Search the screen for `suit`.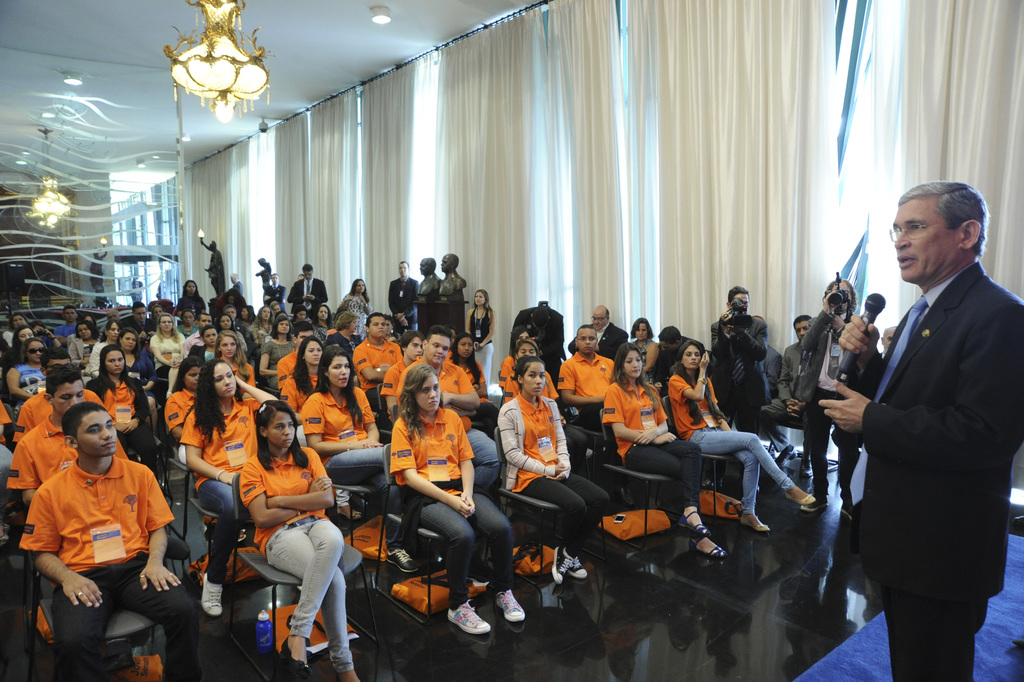
Found at [261,284,286,309].
